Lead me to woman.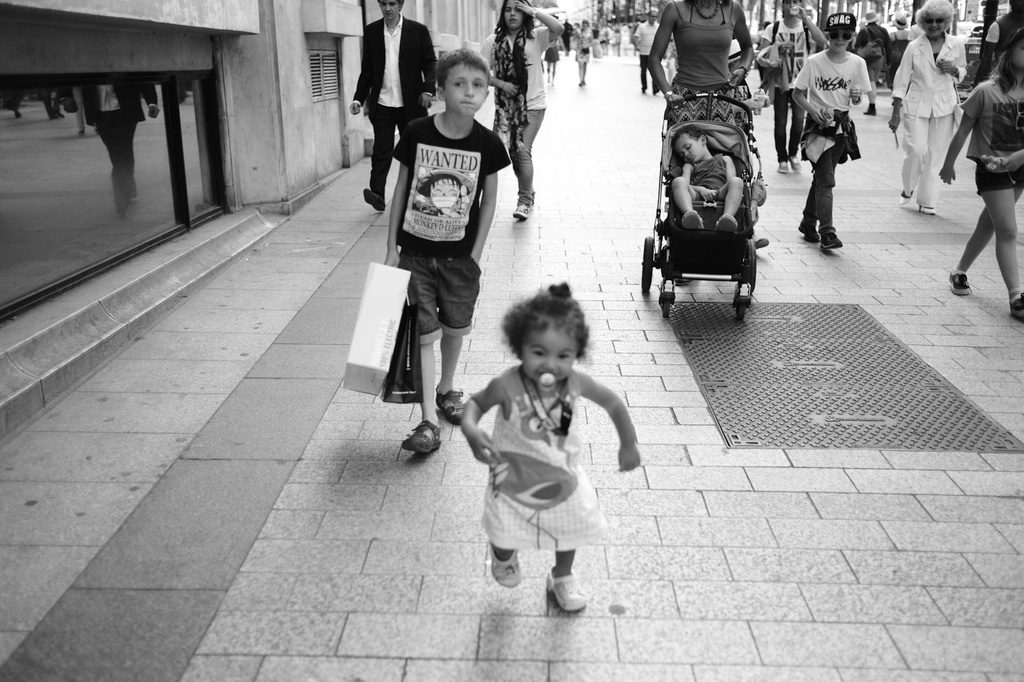
Lead to detection(885, 0, 968, 213).
